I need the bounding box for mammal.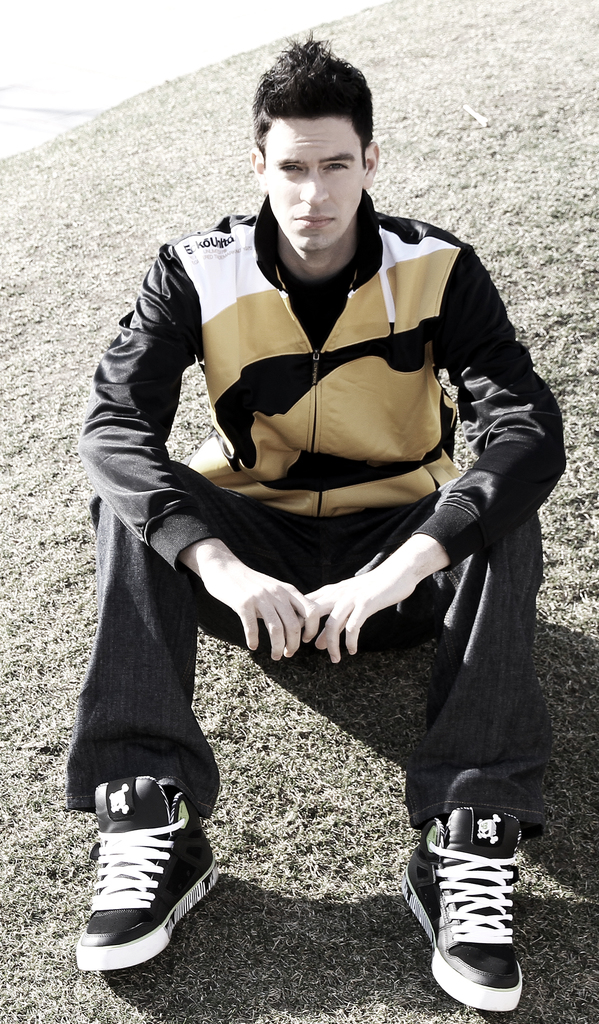
Here it is: {"x1": 65, "y1": 33, "x2": 574, "y2": 1010}.
